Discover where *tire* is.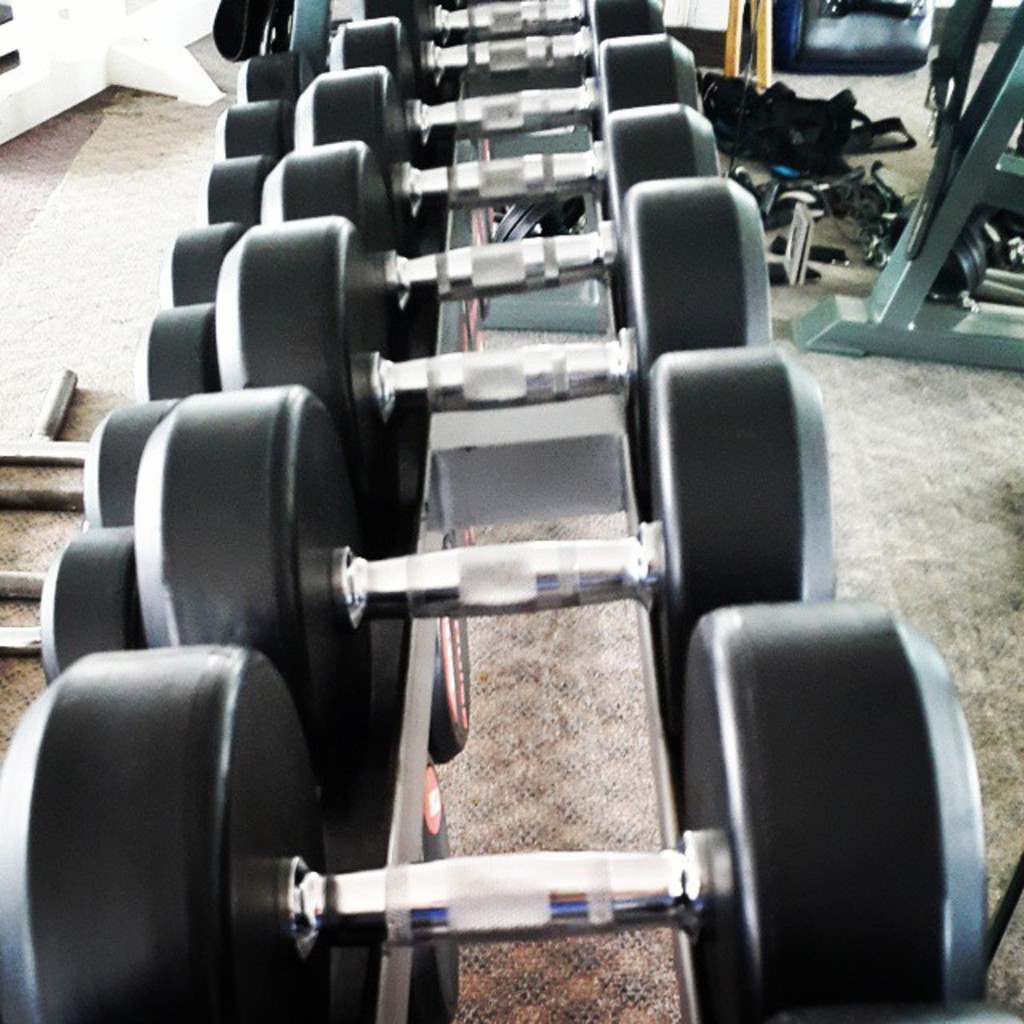
Discovered at rect(56, 626, 293, 1023).
